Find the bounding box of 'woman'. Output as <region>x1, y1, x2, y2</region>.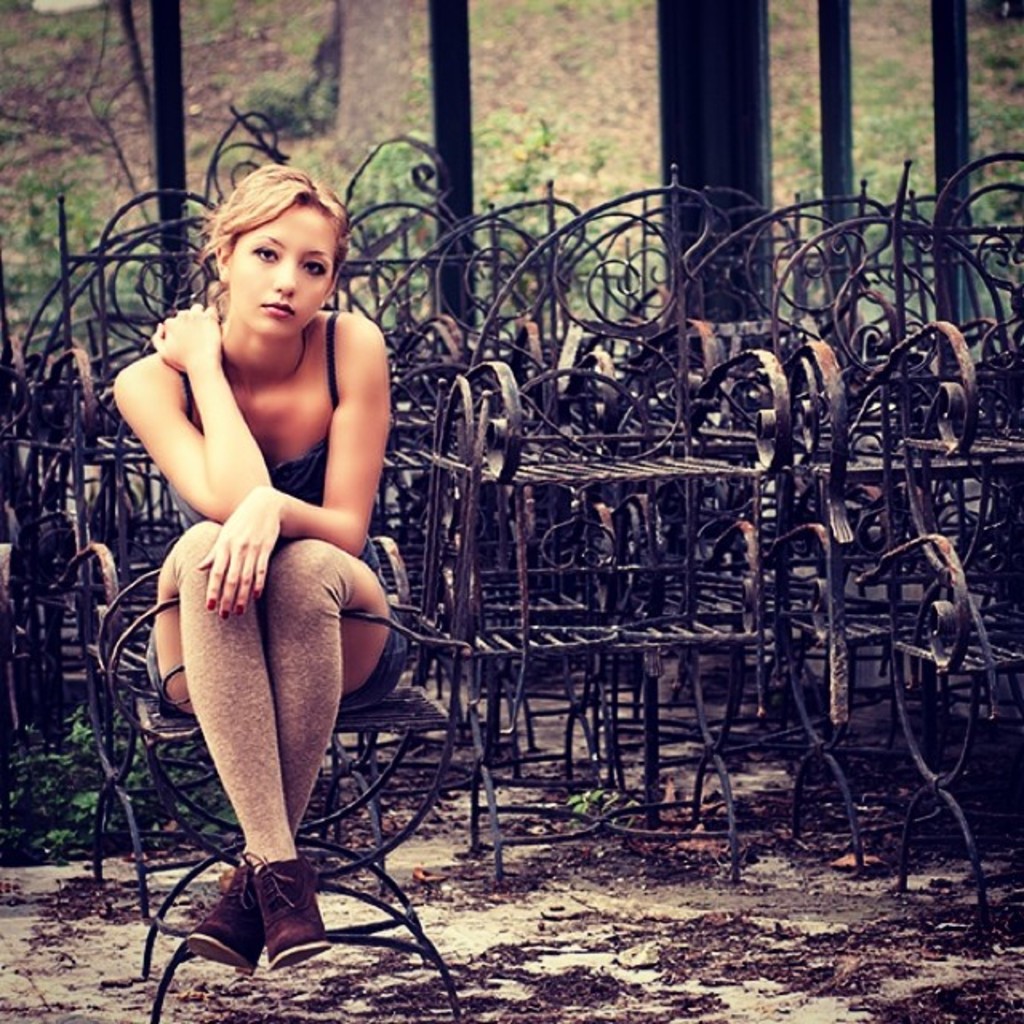
<region>106, 146, 405, 1005</region>.
